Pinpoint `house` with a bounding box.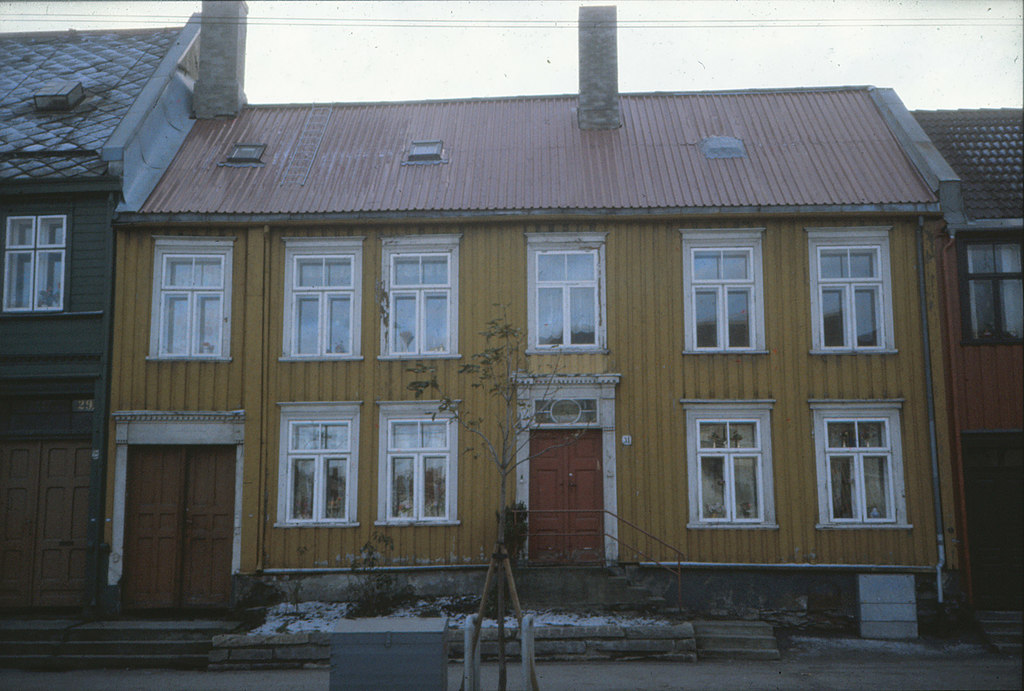
104/8/948/638.
